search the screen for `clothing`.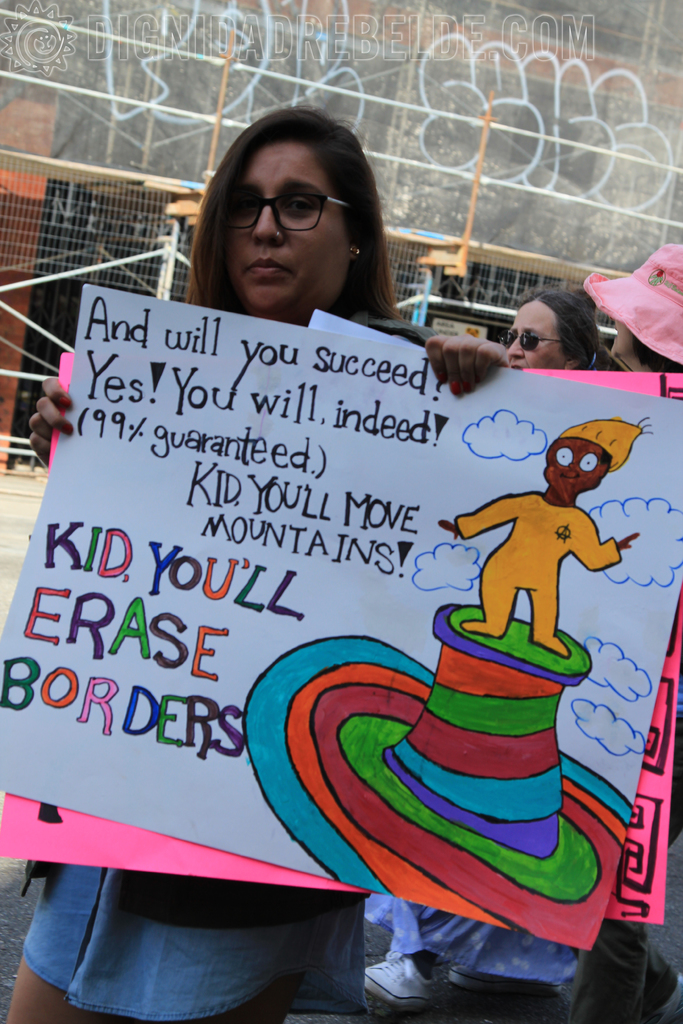
Found at {"x1": 550, "y1": 675, "x2": 682, "y2": 1023}.
